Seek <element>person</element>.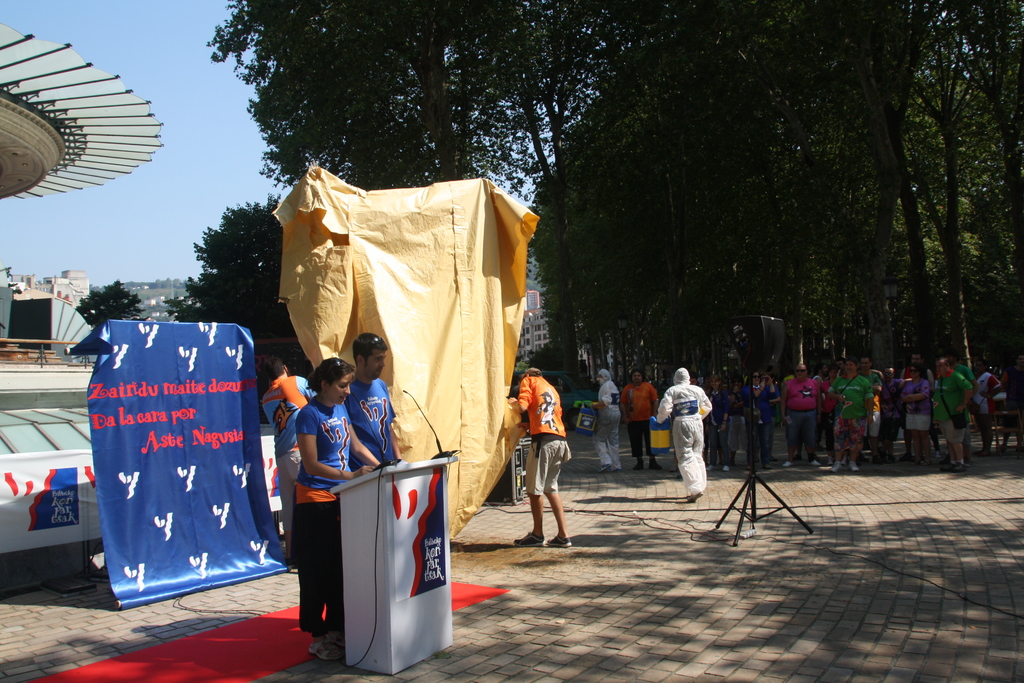
978 361 1004 457.
